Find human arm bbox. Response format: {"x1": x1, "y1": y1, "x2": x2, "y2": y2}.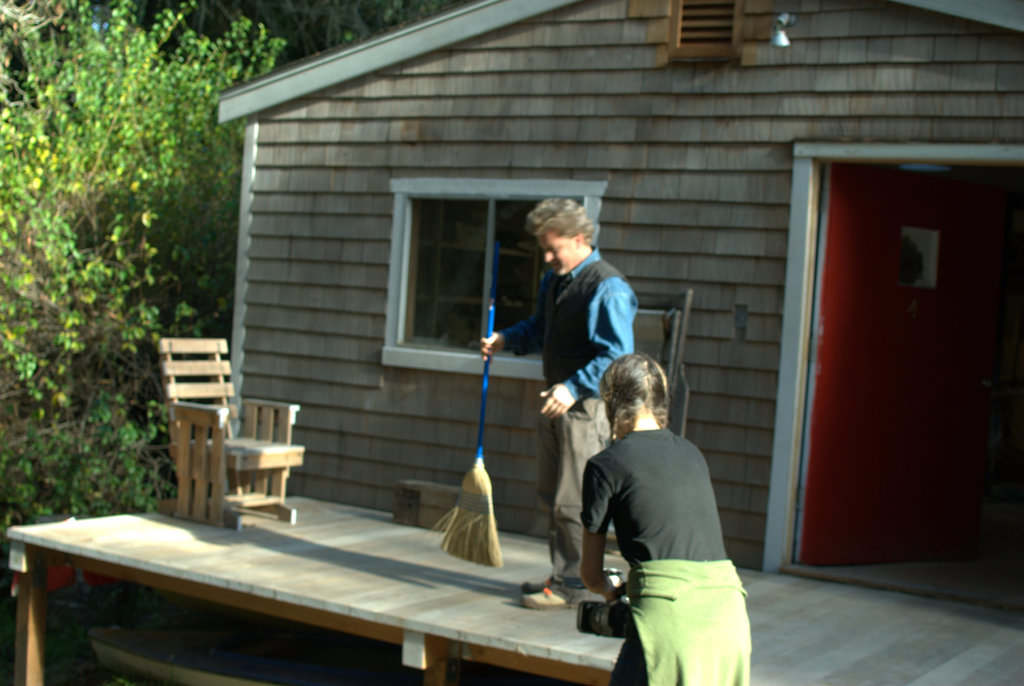
{"x1": 543, "y1": 283, "x2": 639, "y2": 422}.
